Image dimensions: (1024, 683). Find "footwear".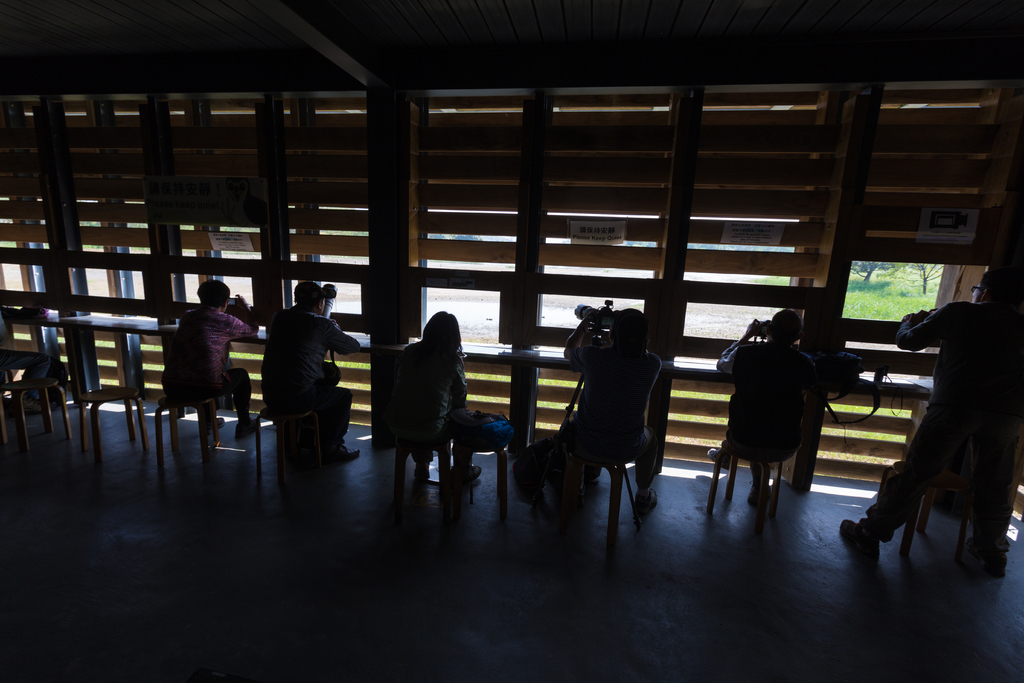
detection(455, 462, 485, 488).
